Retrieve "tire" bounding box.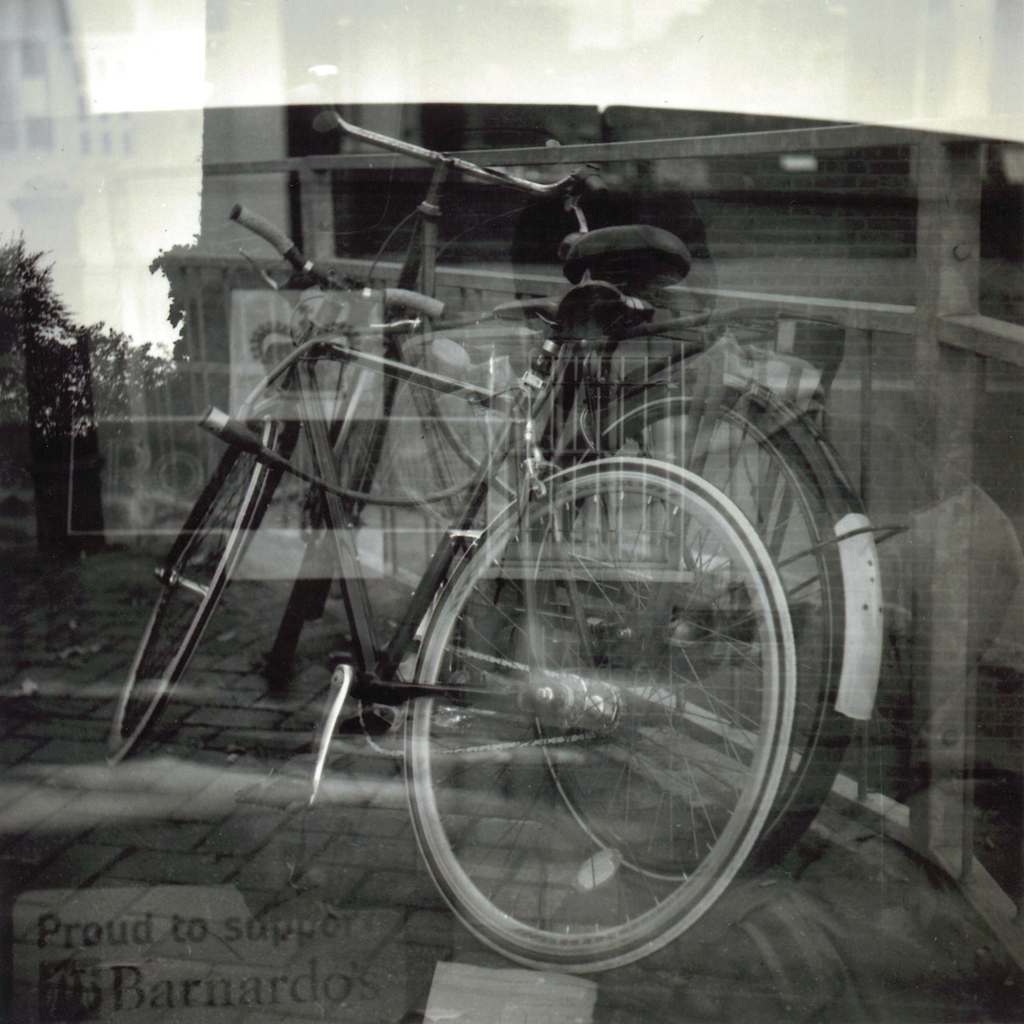
Bounding box: [104, 397, 295, 774].
